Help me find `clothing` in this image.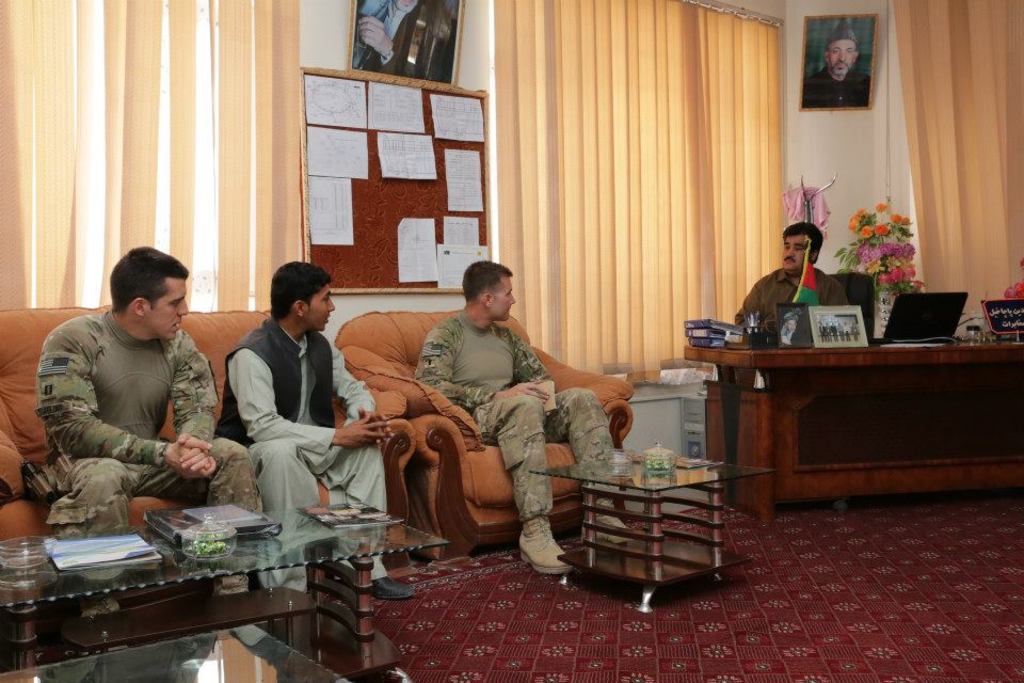
Found it: [left=800, top=63, right=875, bottom=108].
